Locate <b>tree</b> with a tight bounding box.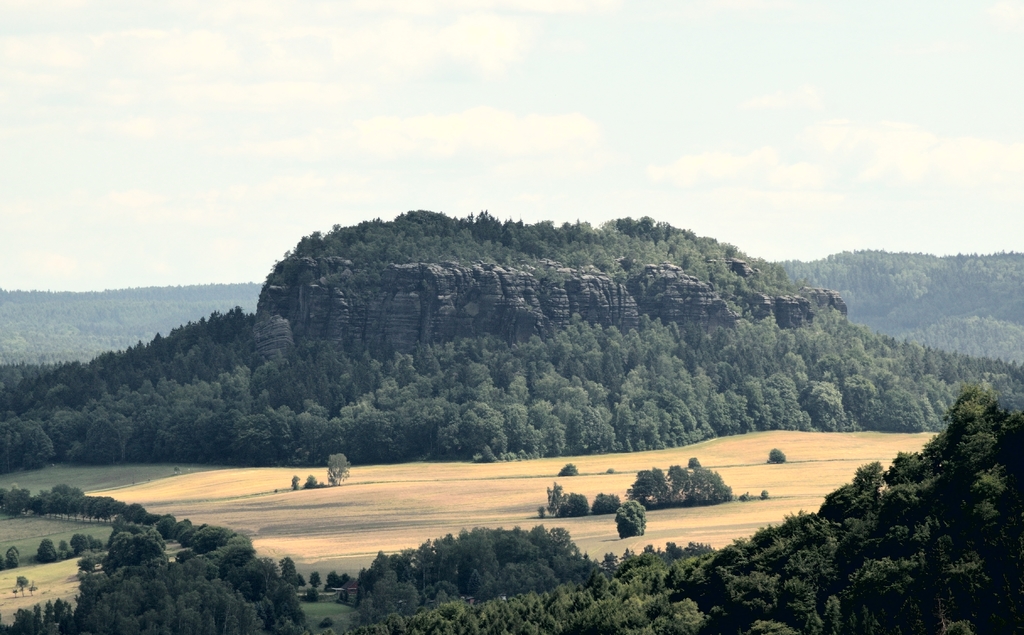
(left=319, top=618, right=337, bottom=626).
